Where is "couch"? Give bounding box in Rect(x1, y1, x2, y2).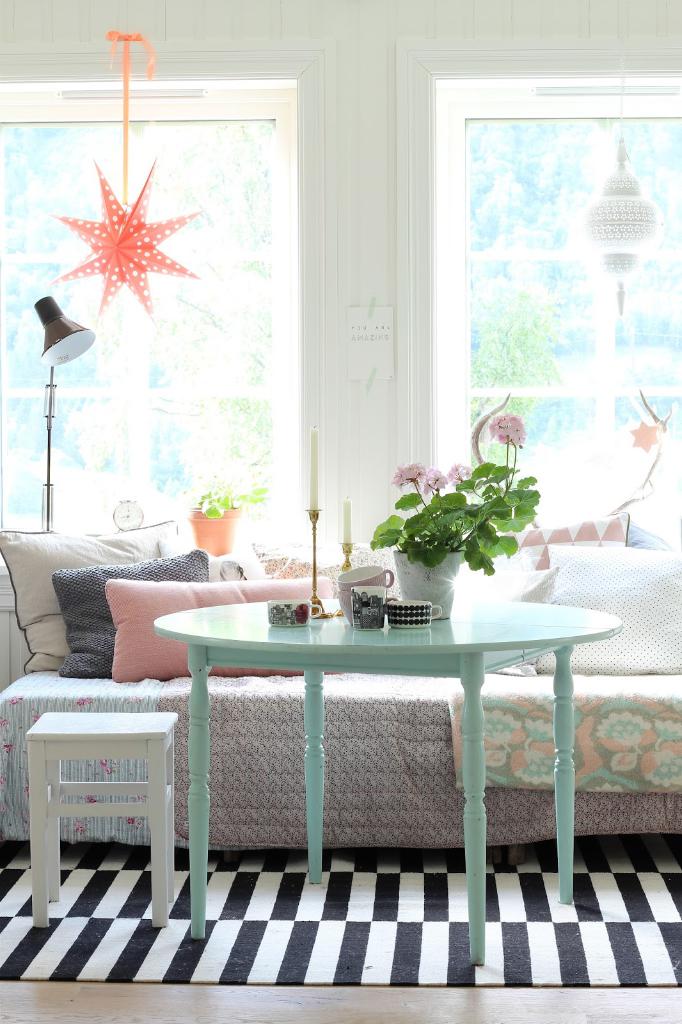
Rect(0, 511, 681, 852).
